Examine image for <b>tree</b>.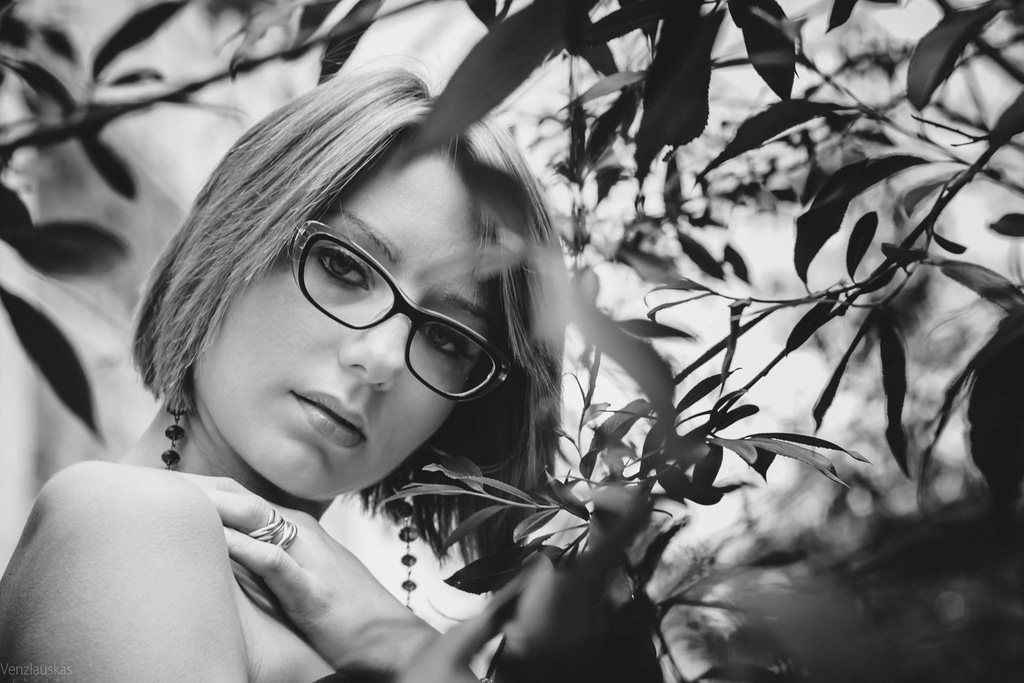
Examination result: <region>132, 0, 1004, 678</region>.
